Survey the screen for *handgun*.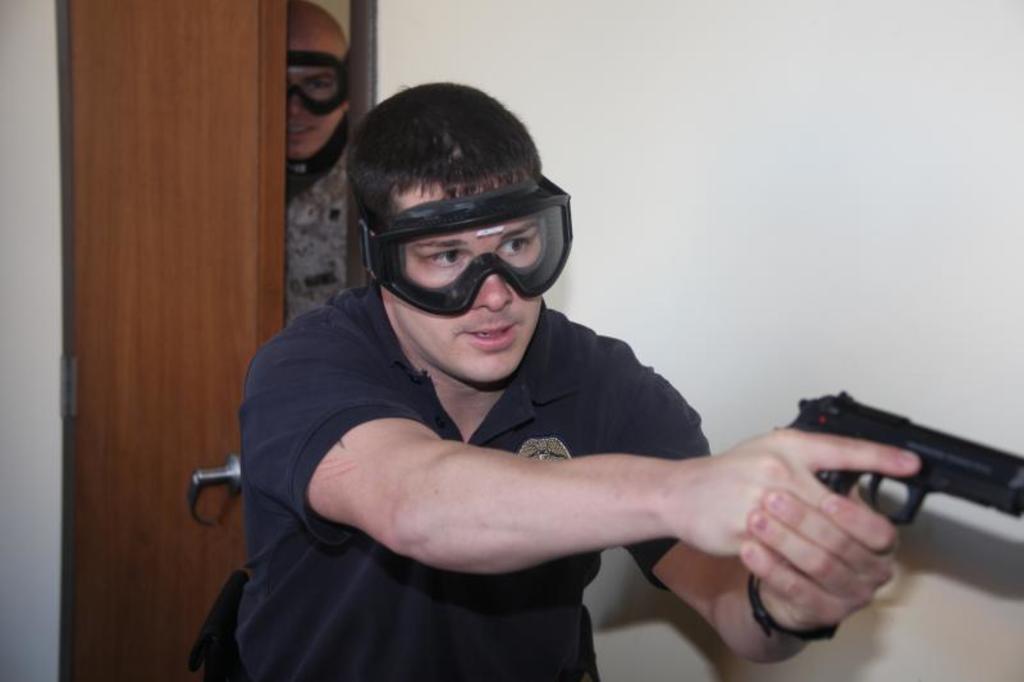
Survey found: (left=749, top=390, right=1023, bottom=646).
